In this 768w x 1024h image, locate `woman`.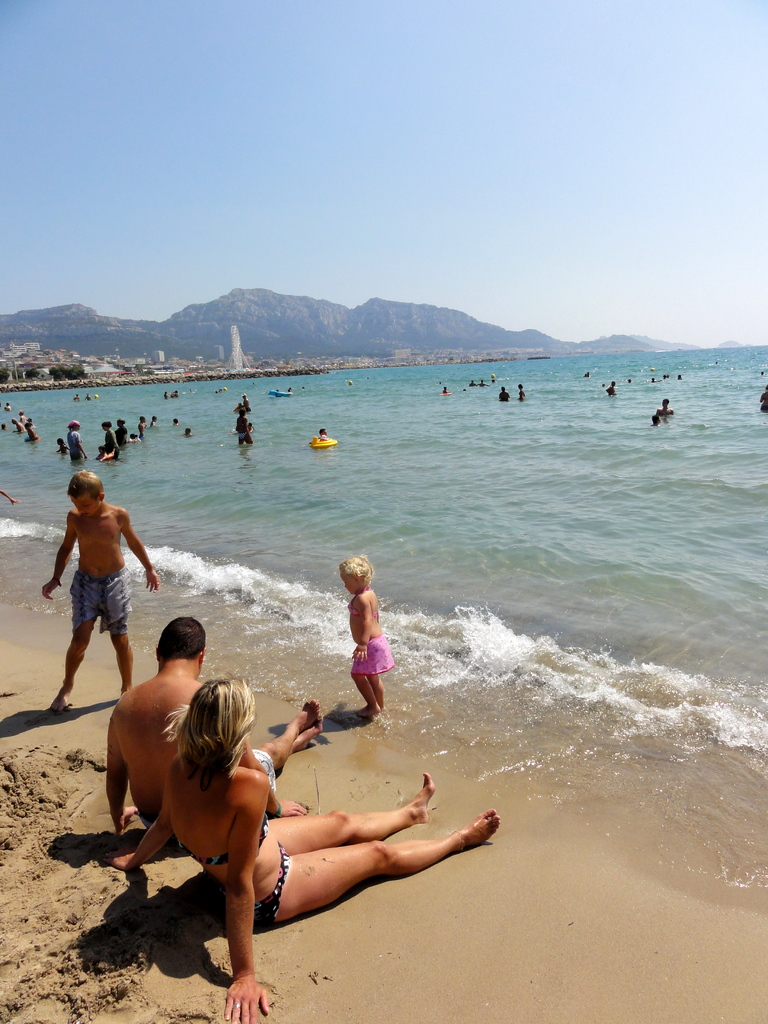
Bounding box: [518,384,525,400].
